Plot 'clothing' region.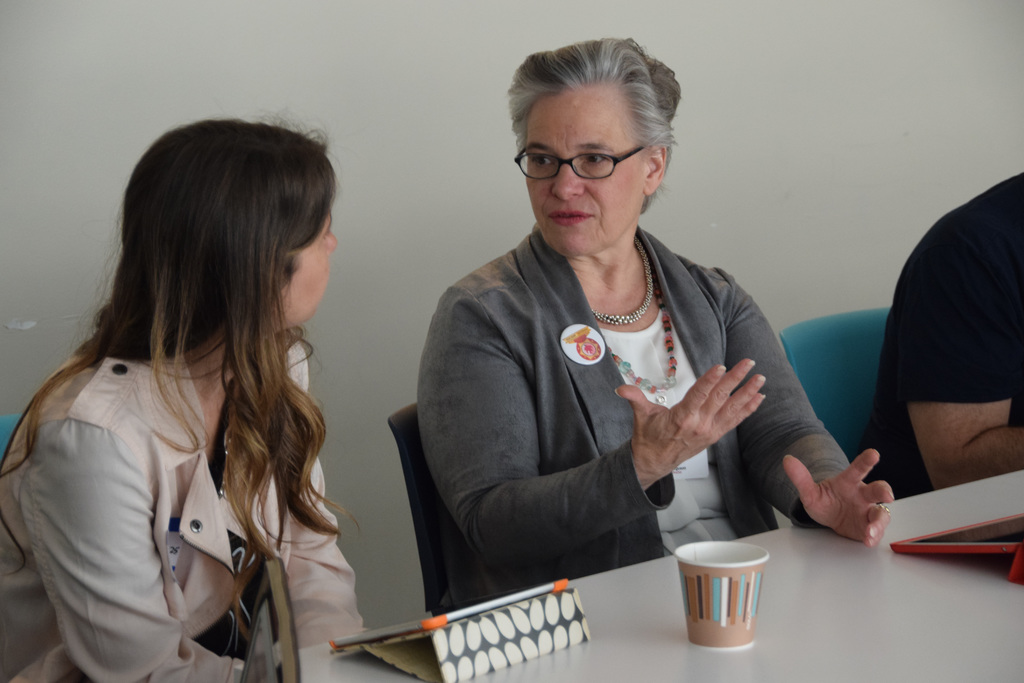
Plotted at pyautogui.locateOnScreen(873, 167, 1023, 491).
